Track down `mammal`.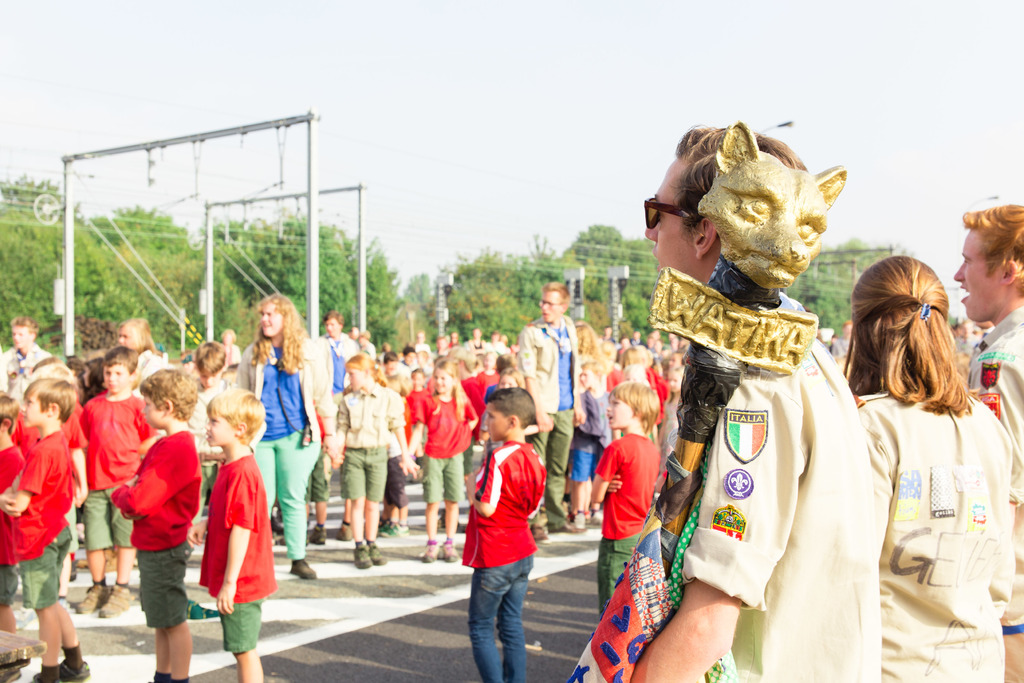
Tracked to region(842, 254, 1014, 680).
